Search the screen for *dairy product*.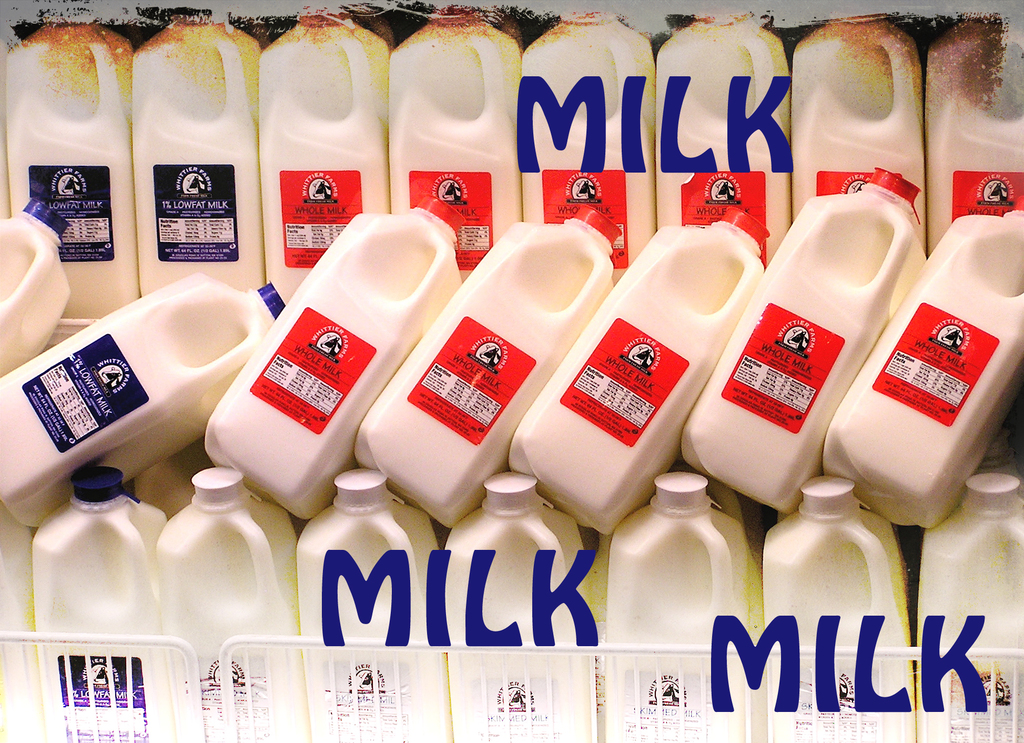
Found at 769:514:919:742.
